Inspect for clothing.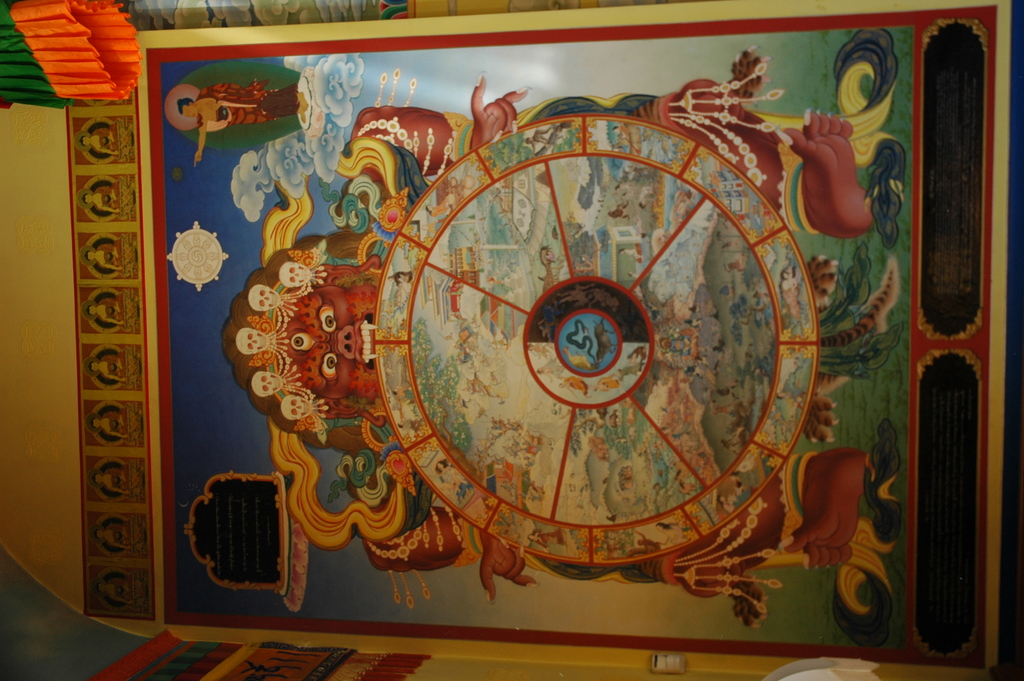
Inspection: <bbox>100, 293, 124, 322</bbox>.
